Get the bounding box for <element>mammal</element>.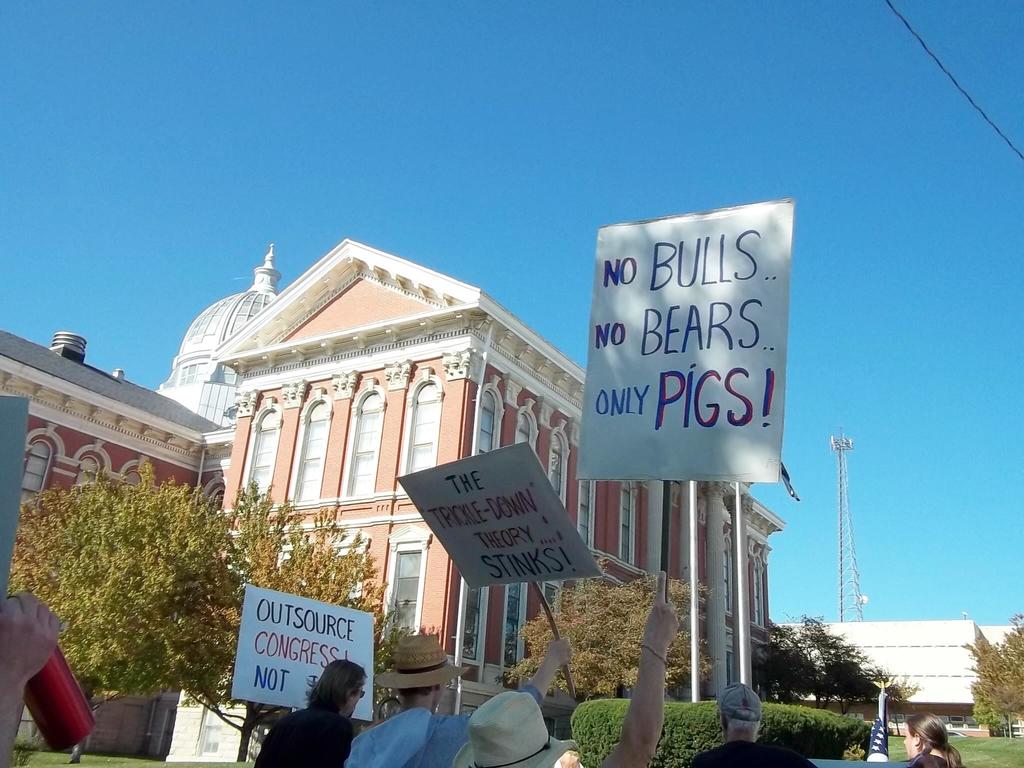
(890, 708, 973, 767).
